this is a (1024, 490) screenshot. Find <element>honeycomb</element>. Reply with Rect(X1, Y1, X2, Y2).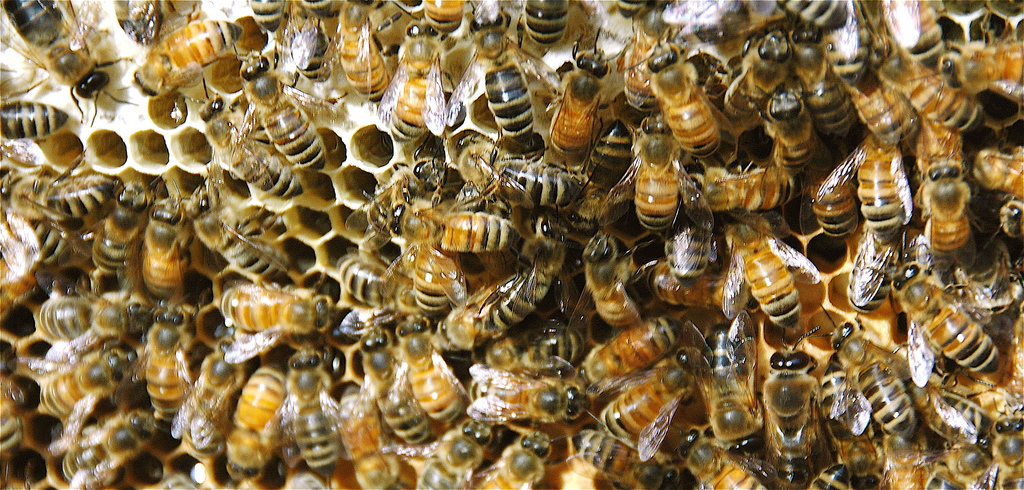
Rect(0, 0, 1023, 489).
